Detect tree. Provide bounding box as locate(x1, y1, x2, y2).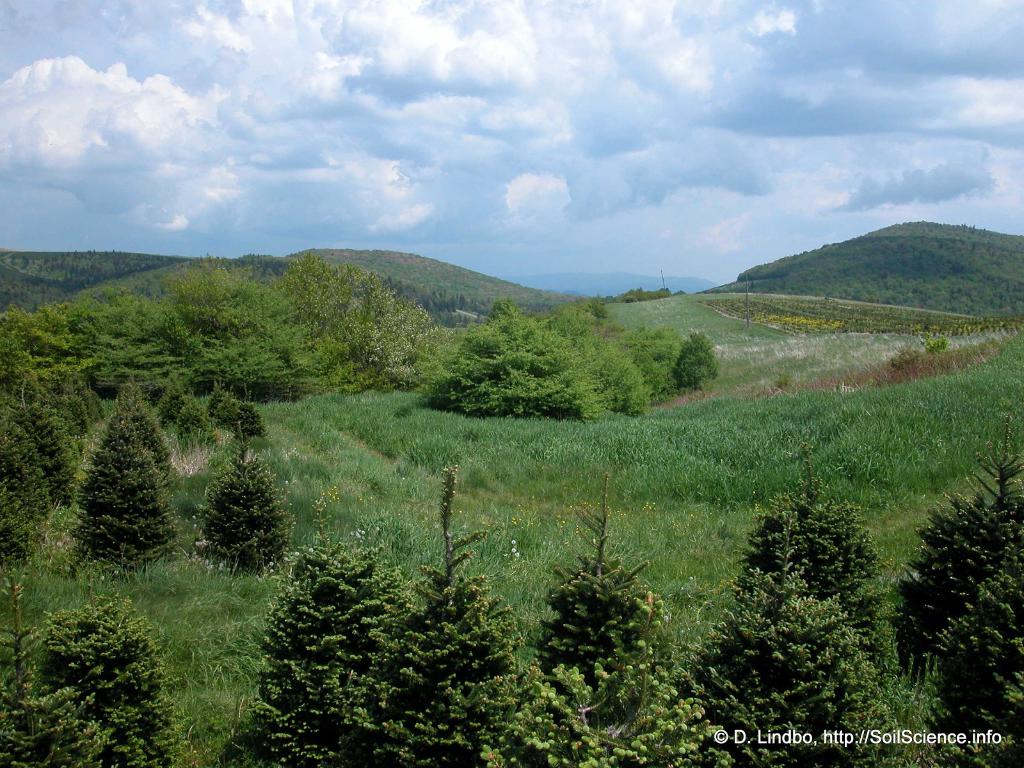
locate(65, 410, 179, 580).
